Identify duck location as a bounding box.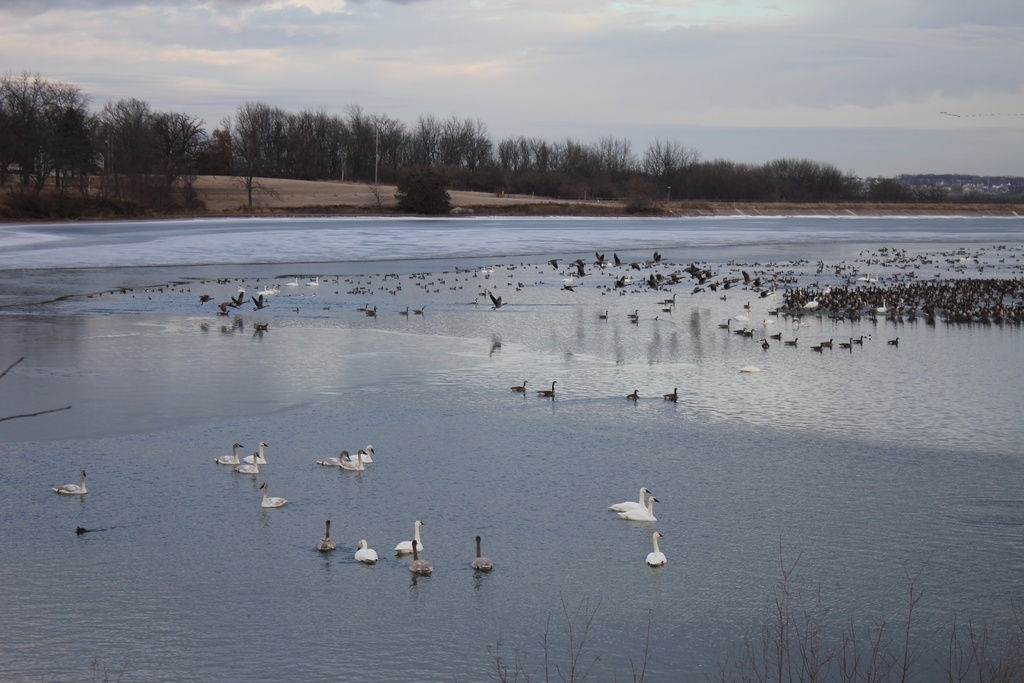
<region>54, 473, 90, 492</region>.
